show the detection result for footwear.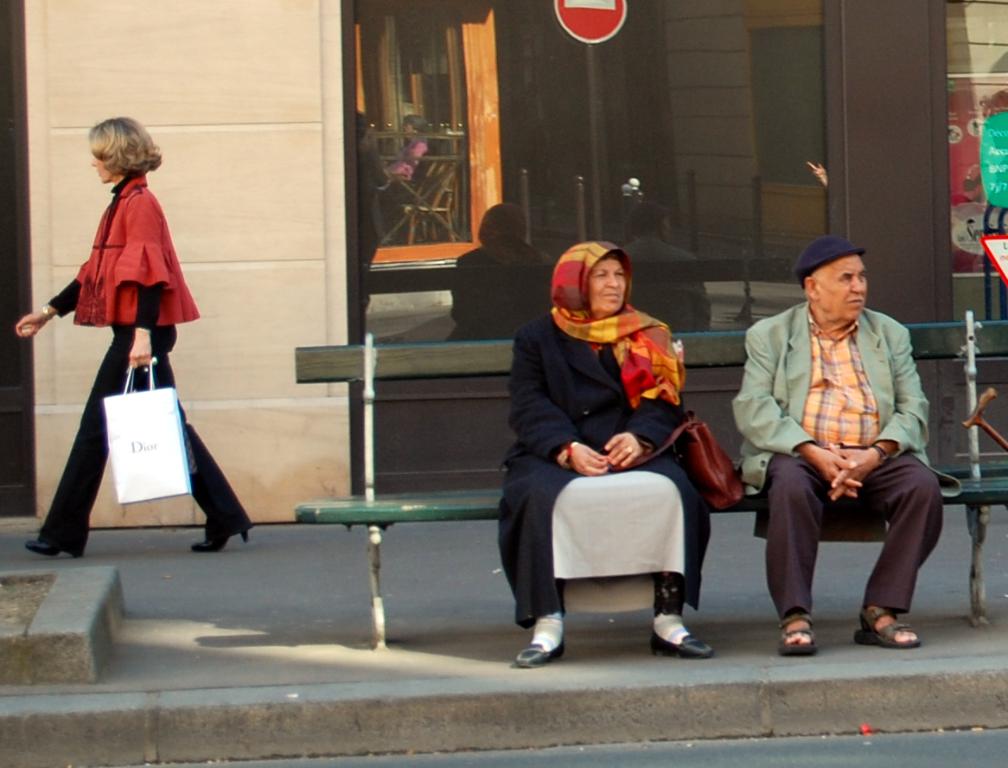
bbox=[23, 538, 88, 558].
